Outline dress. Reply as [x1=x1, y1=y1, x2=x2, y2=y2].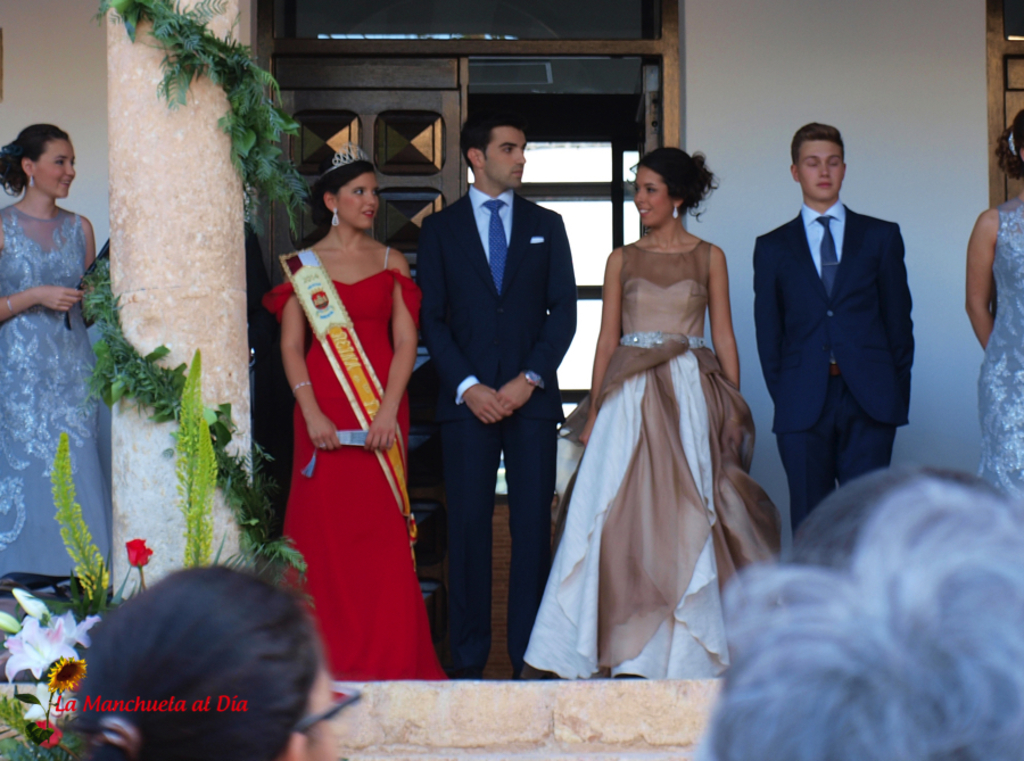
[x1=0, y1=201, x2=114, y2=579].
